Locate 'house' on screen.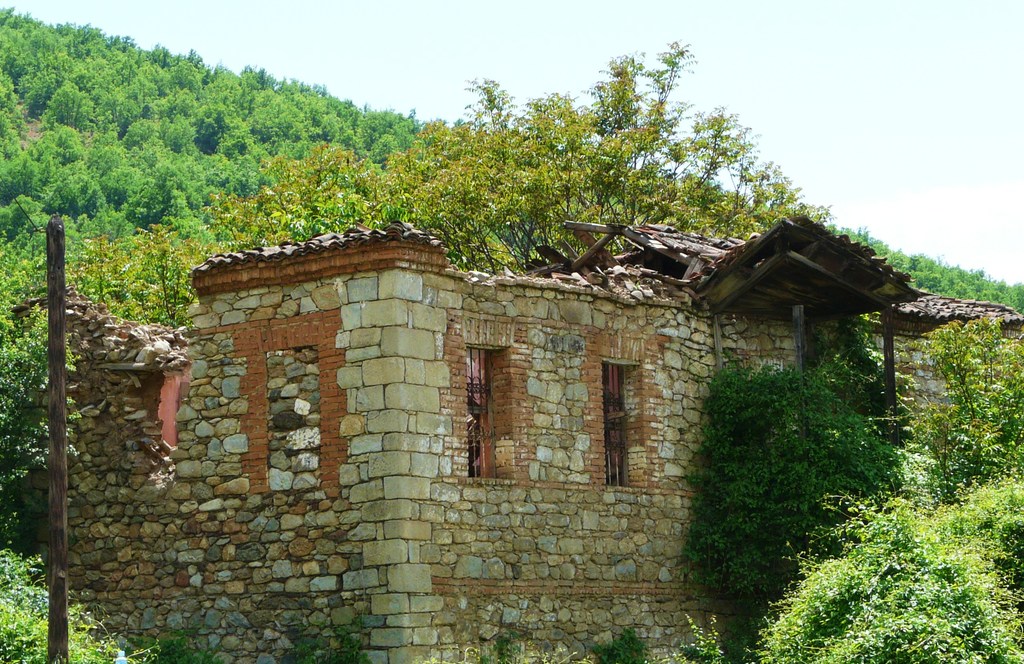
On screen at detection(60, 219, 1023, 655).
